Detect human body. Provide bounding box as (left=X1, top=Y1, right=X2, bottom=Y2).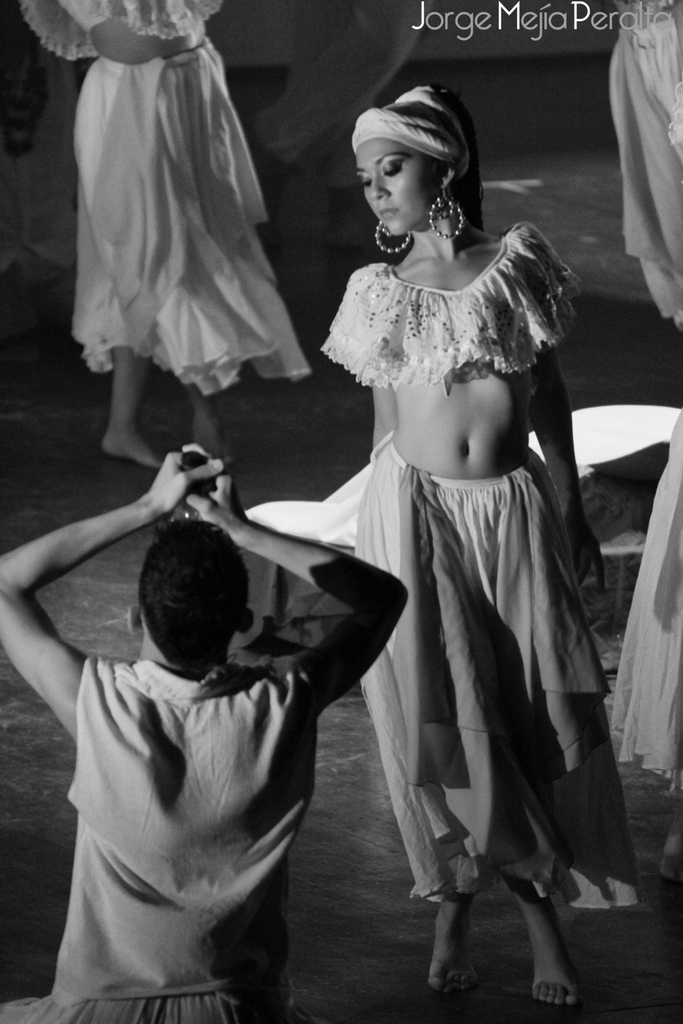
(left=0, top=444, right=416, bottom=1021).
